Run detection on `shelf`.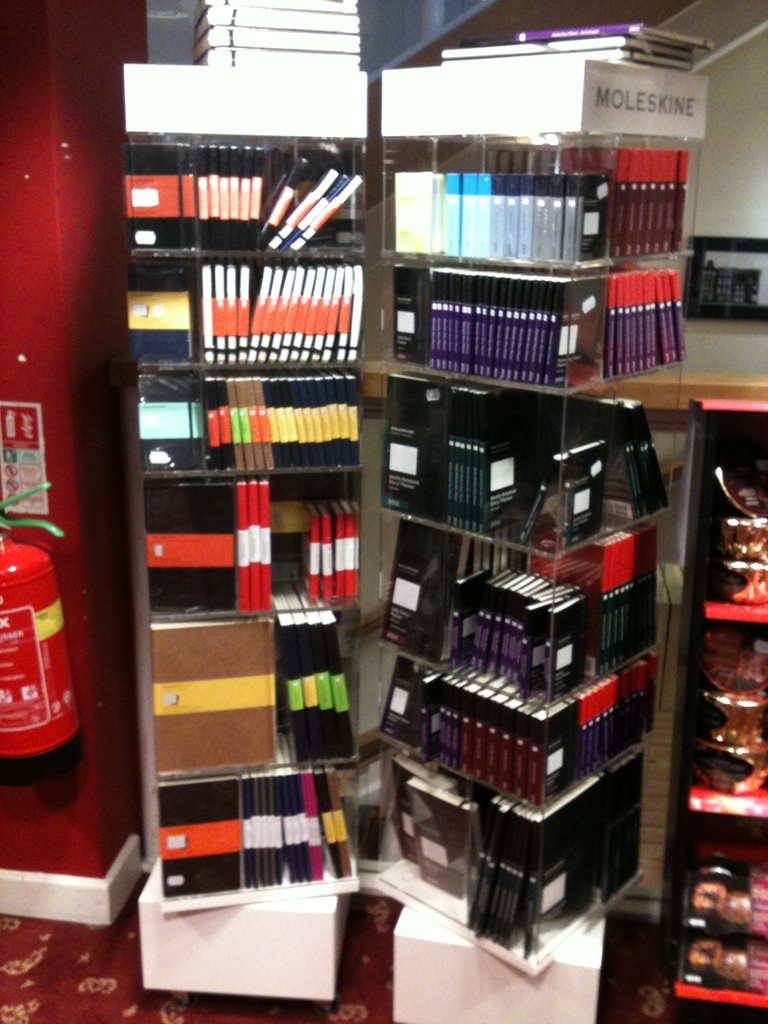
Result: select_region(366, 252, 694, 273).
